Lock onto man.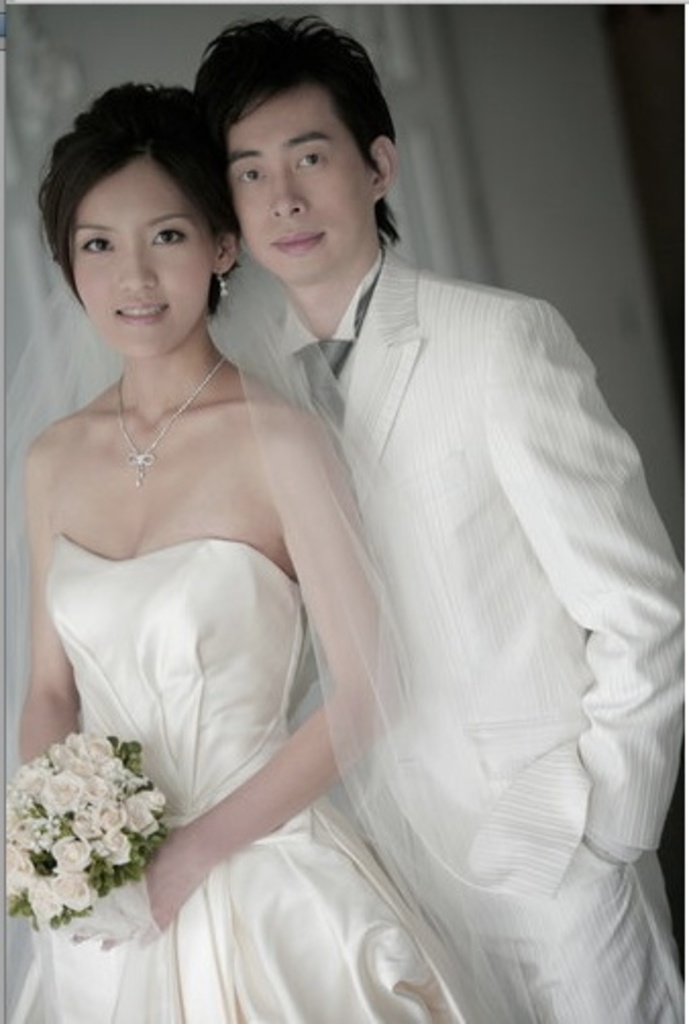
Locked: BBox(192, 0, 687, 1022).
